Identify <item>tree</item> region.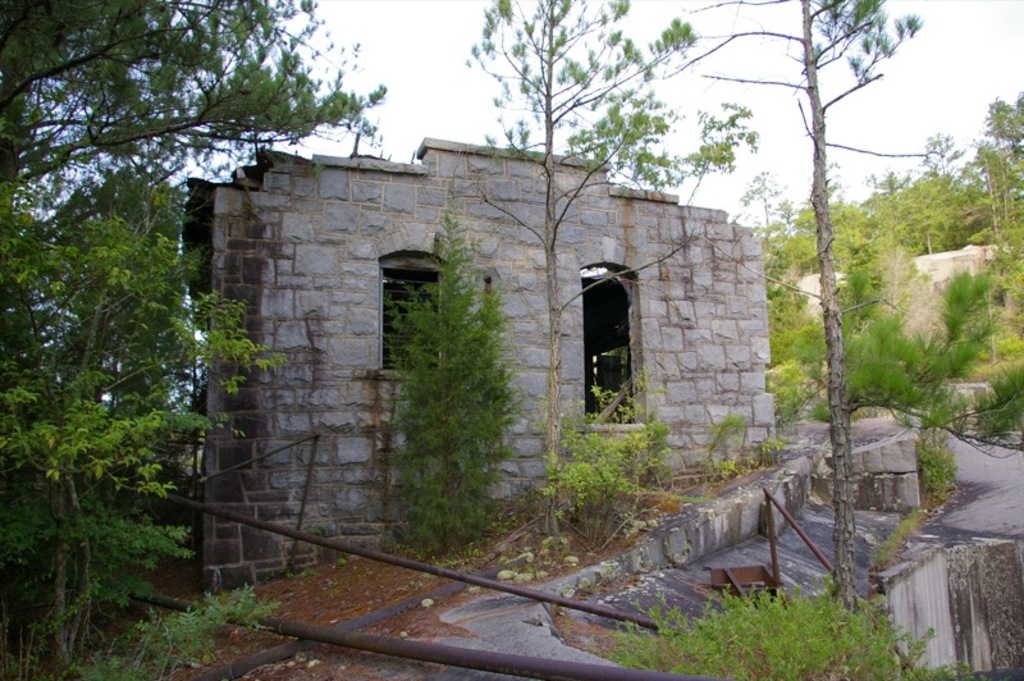
Region: crop(465, 0, 756, 522).
